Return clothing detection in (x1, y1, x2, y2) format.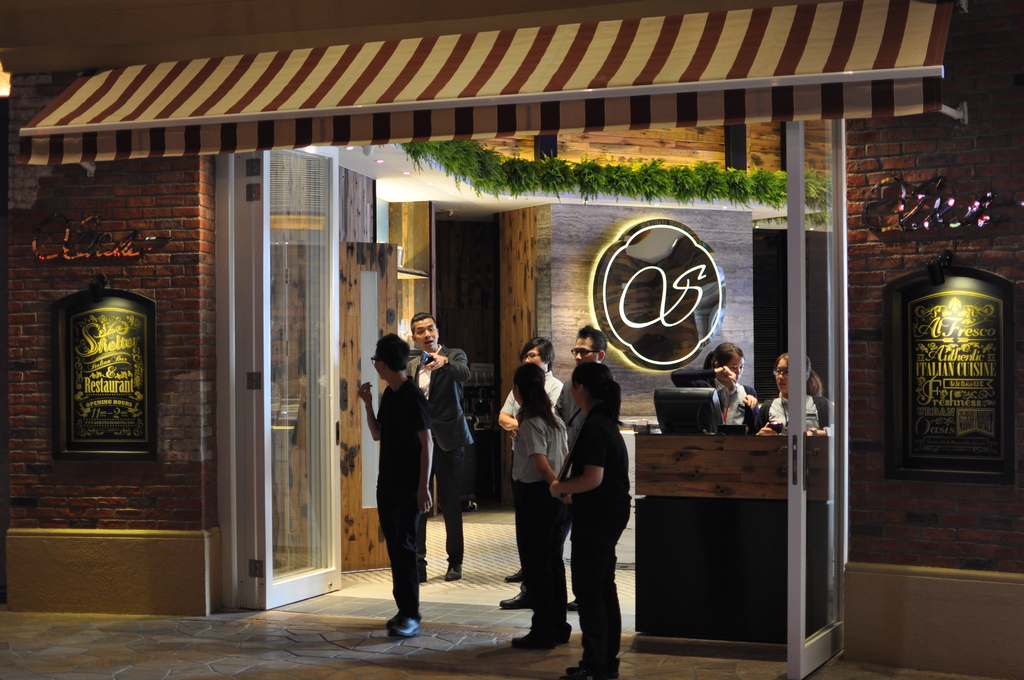
(555, 364, 581, 444).
